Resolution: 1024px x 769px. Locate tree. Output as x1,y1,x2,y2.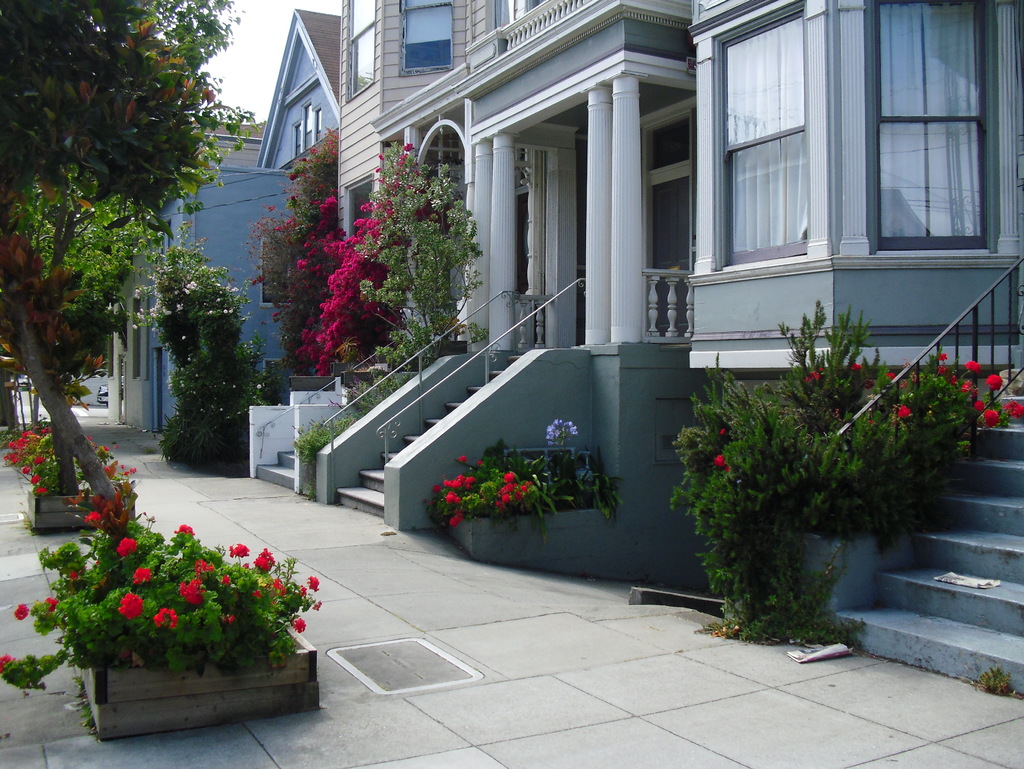
130,222,284,473.
